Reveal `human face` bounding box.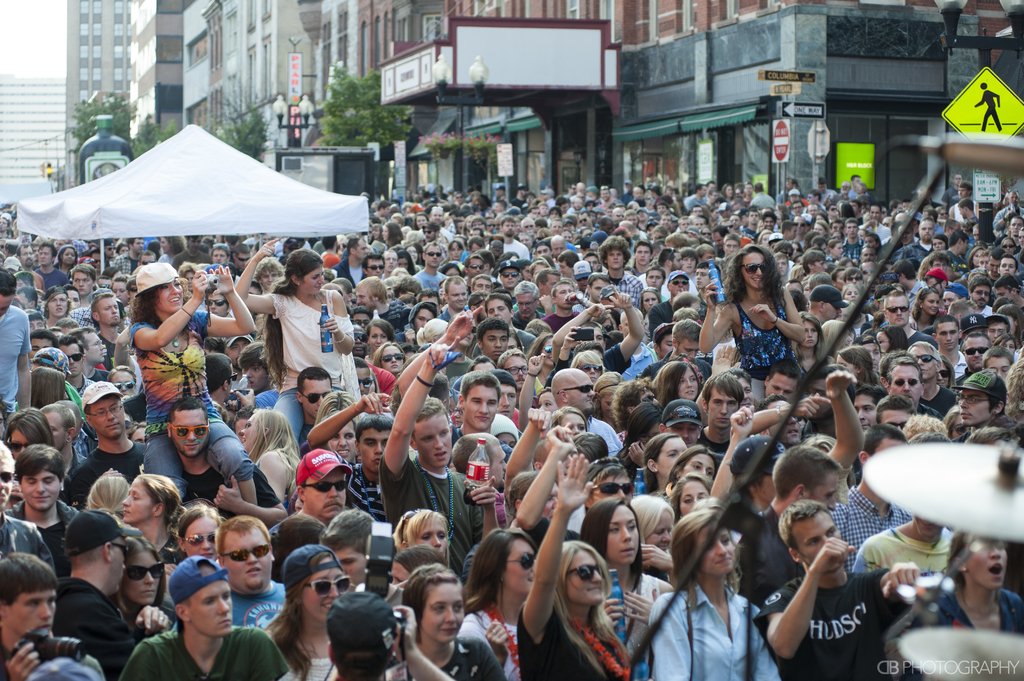
Revealed: (x1=221, y1=531, x2=270, y2=586).
